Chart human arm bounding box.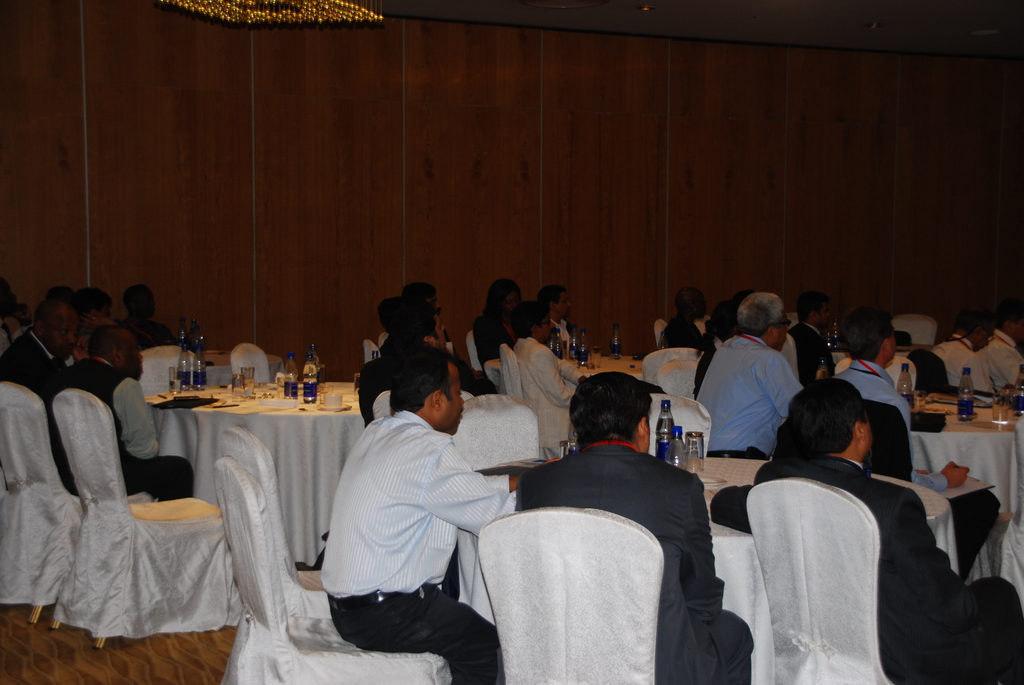
Charted: [964,345,997,409].
